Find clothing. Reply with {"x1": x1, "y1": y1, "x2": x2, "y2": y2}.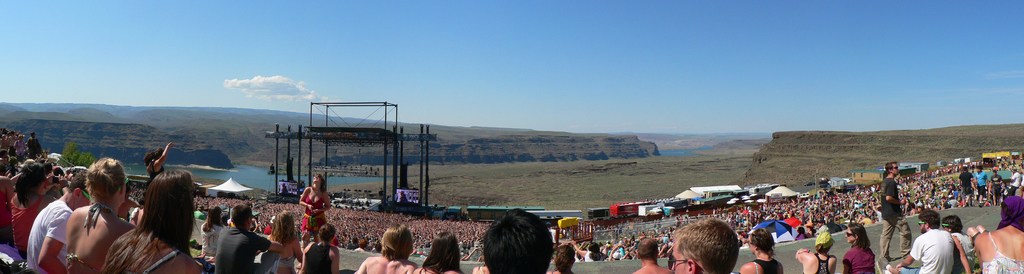
{"x1": 32, "y1": 137, "x2": 42, "y2": 159}.
